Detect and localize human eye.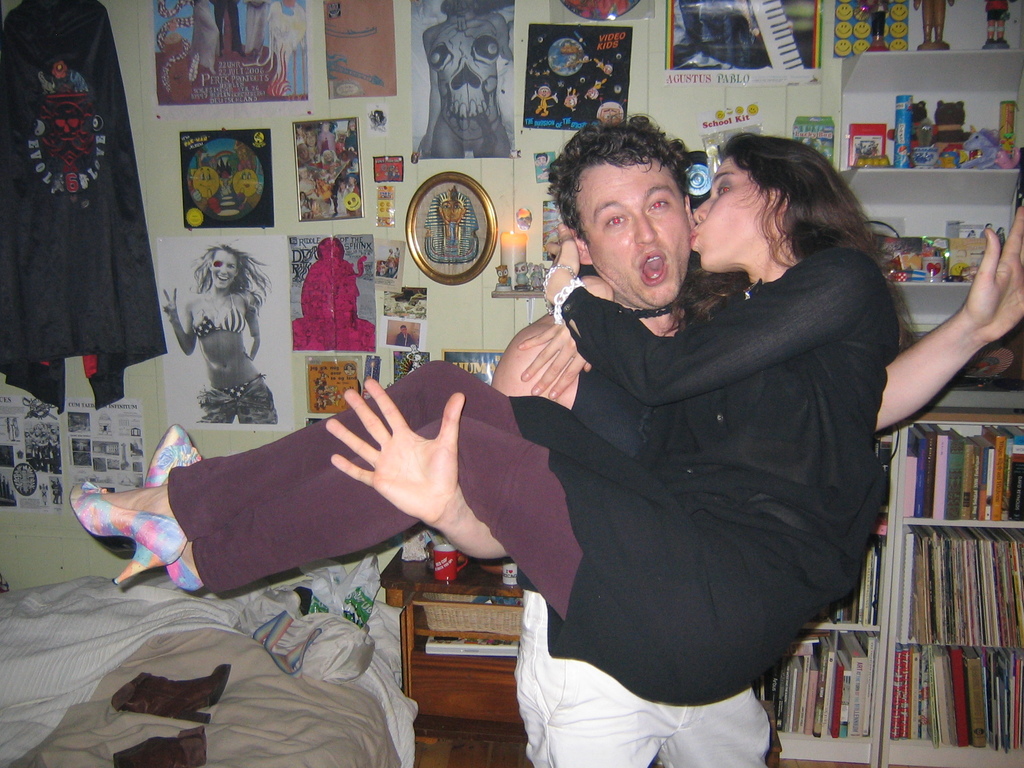
Localized at bbox=[227, 264, 232, 269].
